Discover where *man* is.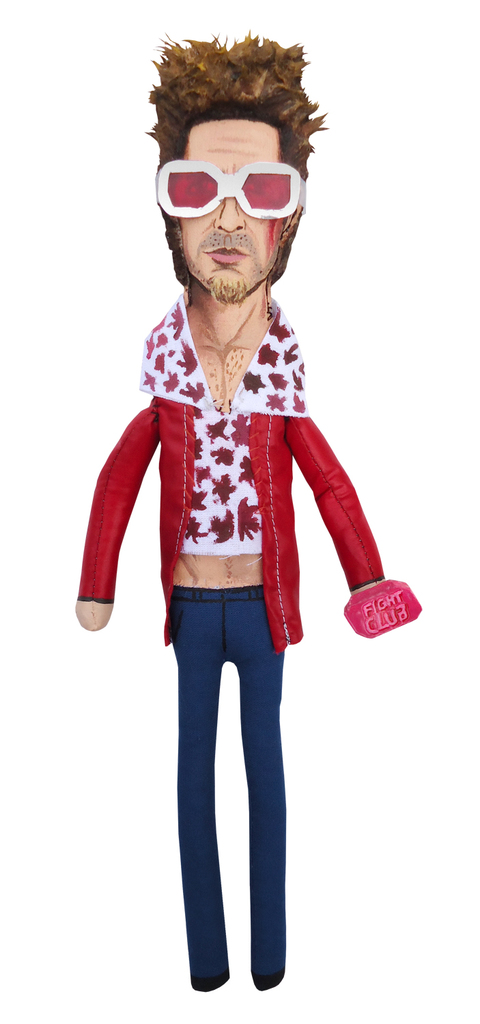
Discovered at {"x1": 72, "y1": 68, "x2": 401, "y2": 956}.
